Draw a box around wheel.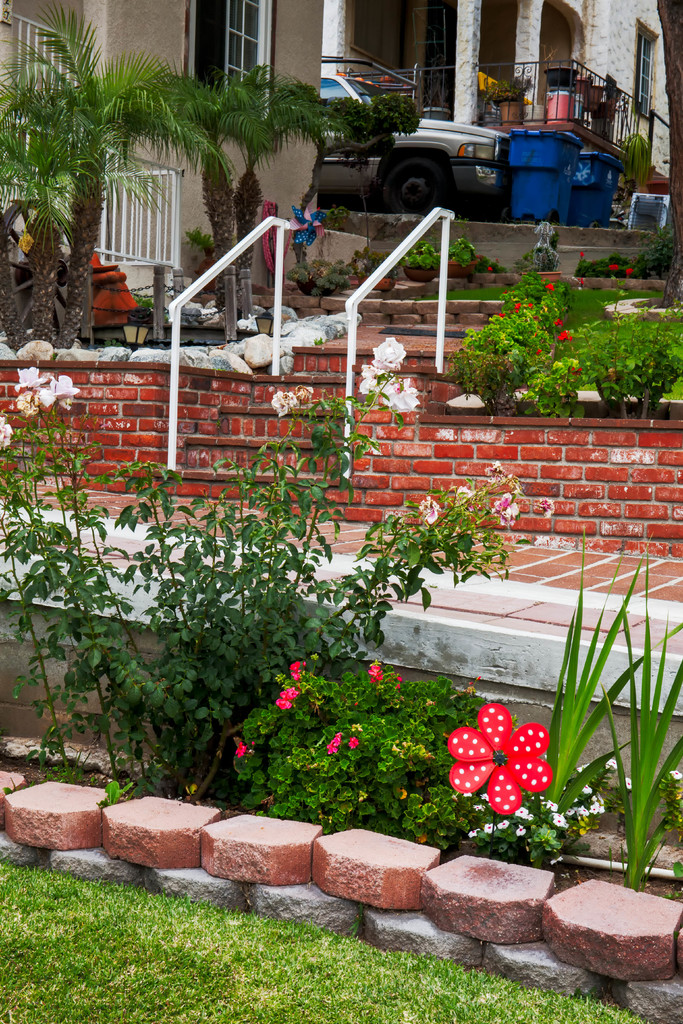
l=499, t=207, r=511, b=223.
